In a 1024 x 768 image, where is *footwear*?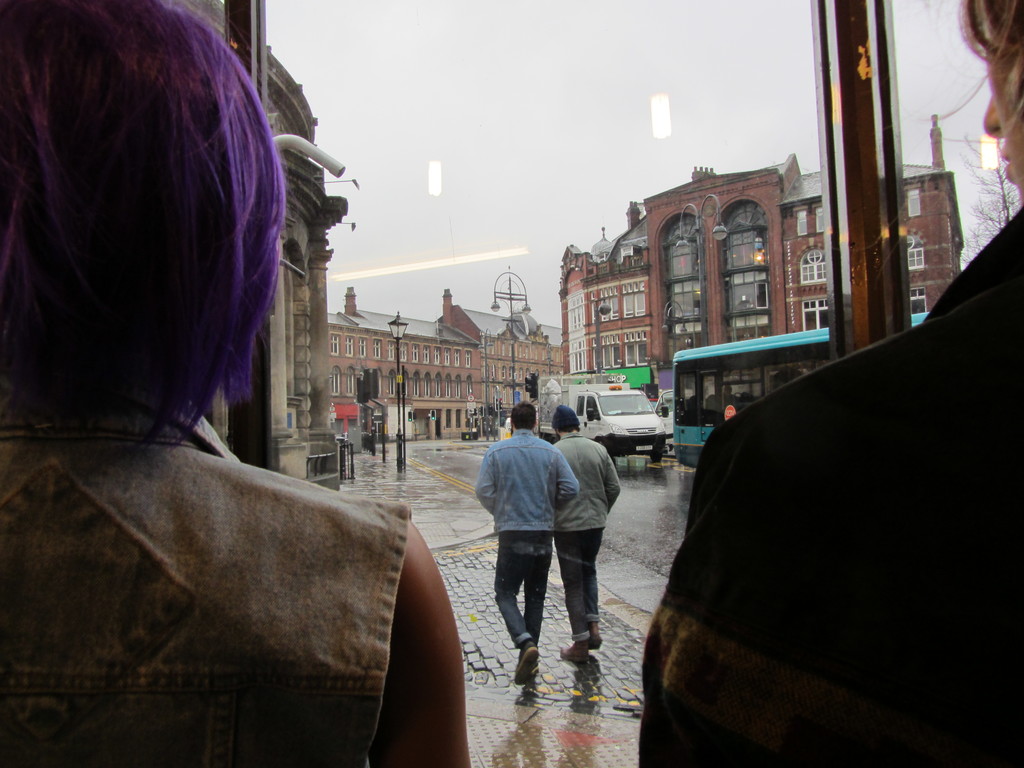
select_region(531, 655, 540, 684).
